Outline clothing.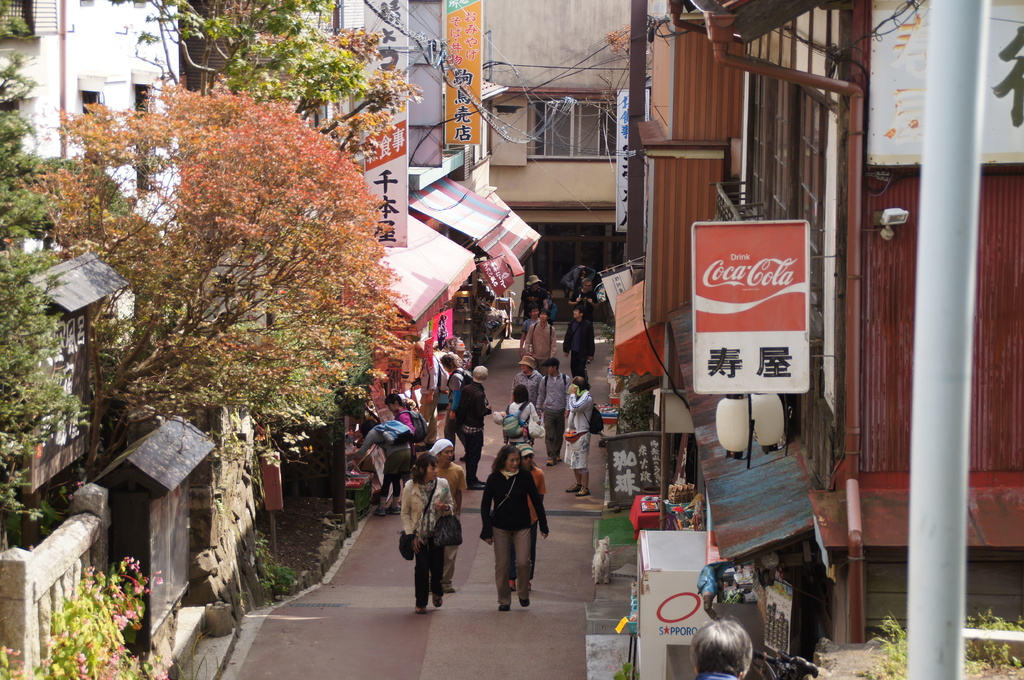
Outline: 535 370 572 457.
